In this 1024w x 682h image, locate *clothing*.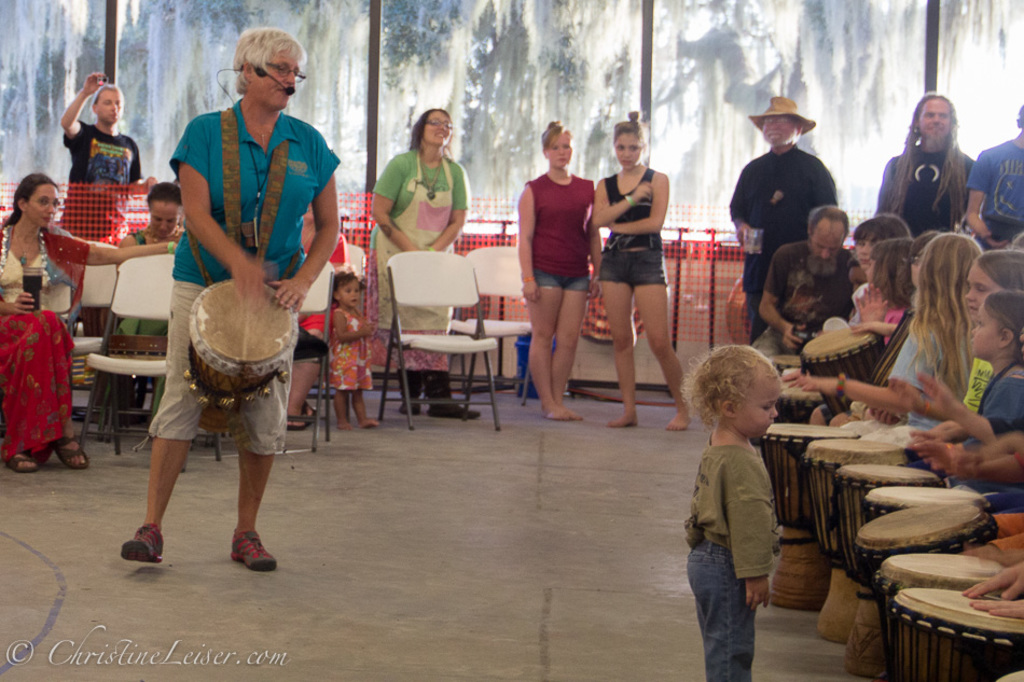
Bounding box: (x1=322, y1=298, x2=370, y2=395).
